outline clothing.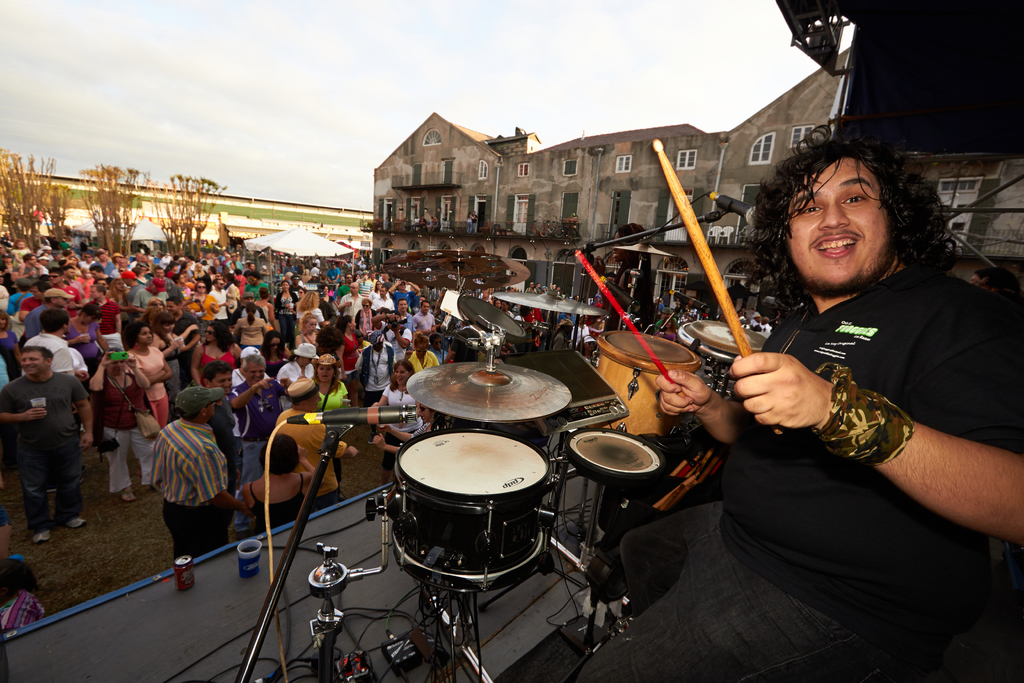
Outline: [x1=351, y1=340, x2=397, y2=402].
